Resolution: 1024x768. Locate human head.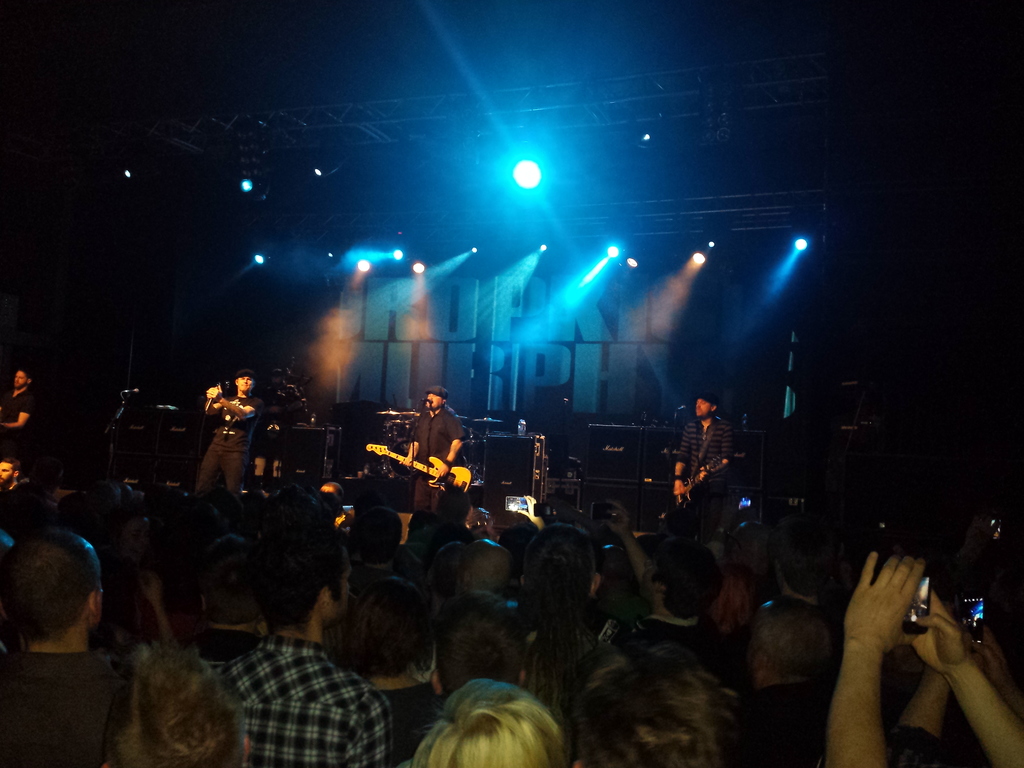
<region>117, 479, 137, 506</region>.
